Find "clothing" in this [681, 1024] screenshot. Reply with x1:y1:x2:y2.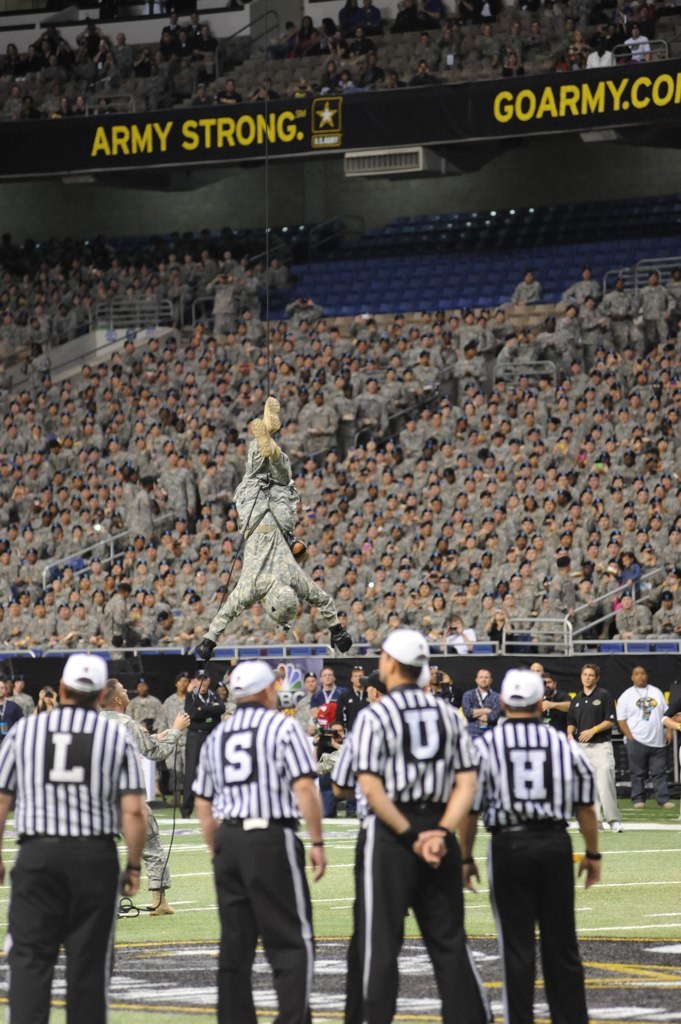
661:676:680:763.
